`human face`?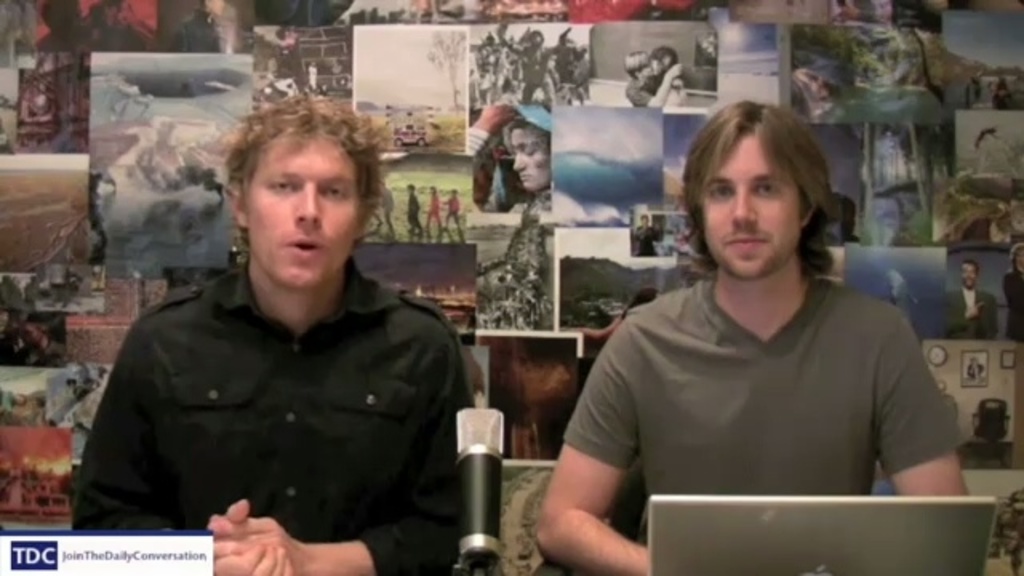
702:130:802:280
